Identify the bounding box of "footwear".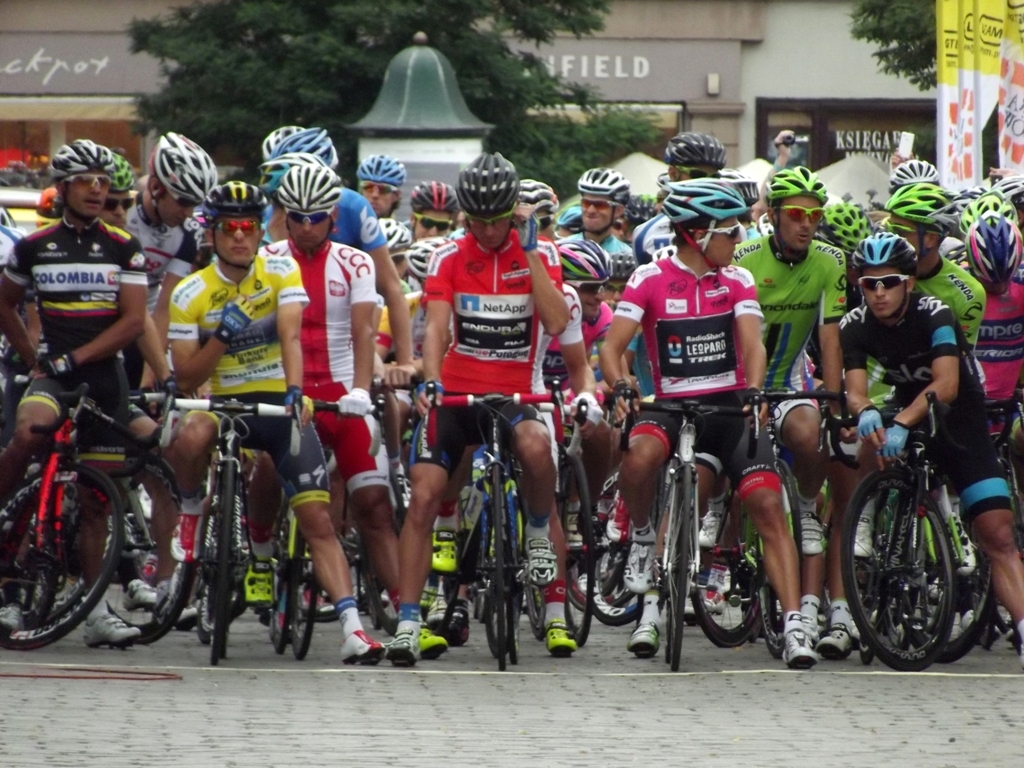
crop(125, 572, 163, 610).
